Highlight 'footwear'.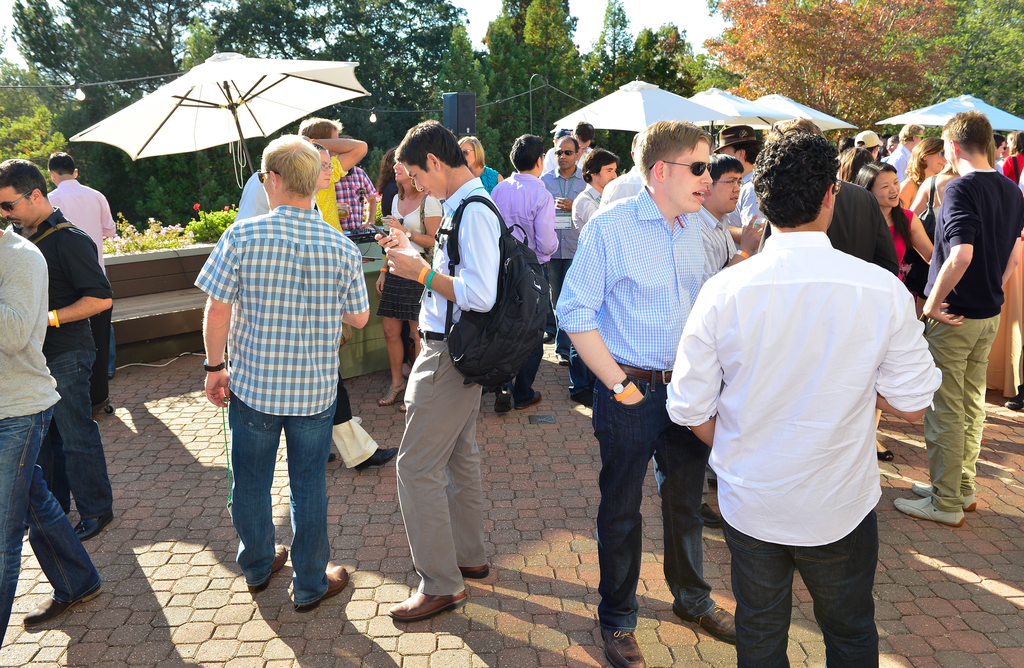
Highlighted region: bbox(17, 584, 104, 630).
